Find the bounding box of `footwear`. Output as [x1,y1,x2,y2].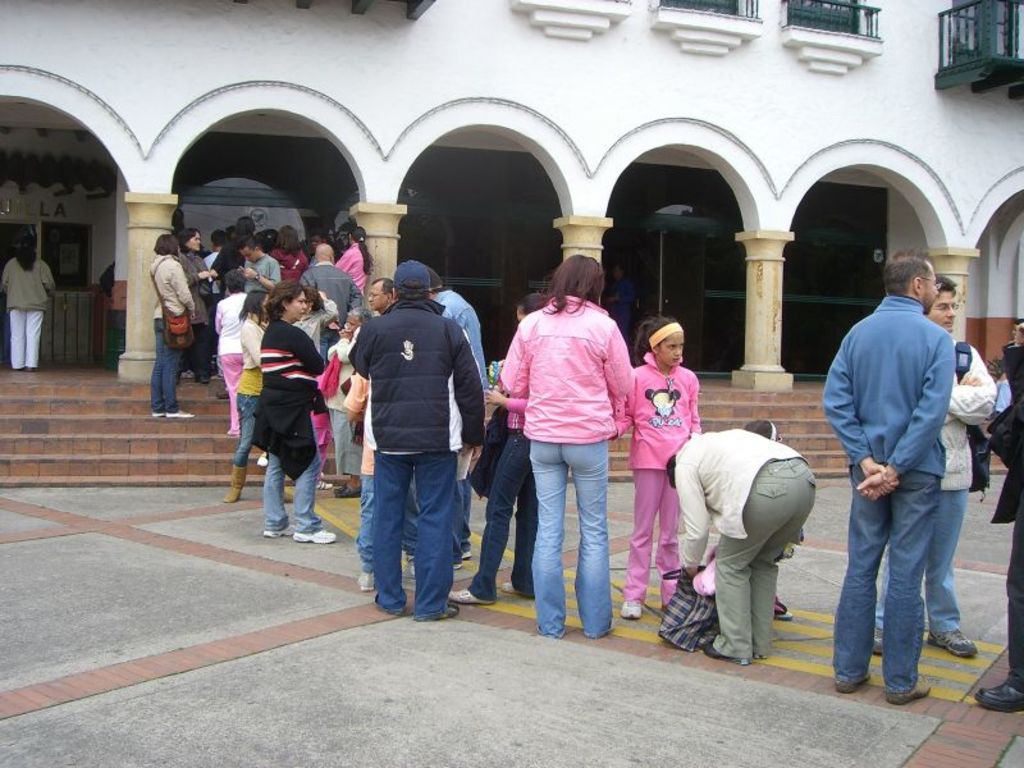
[198,378,205,384].
